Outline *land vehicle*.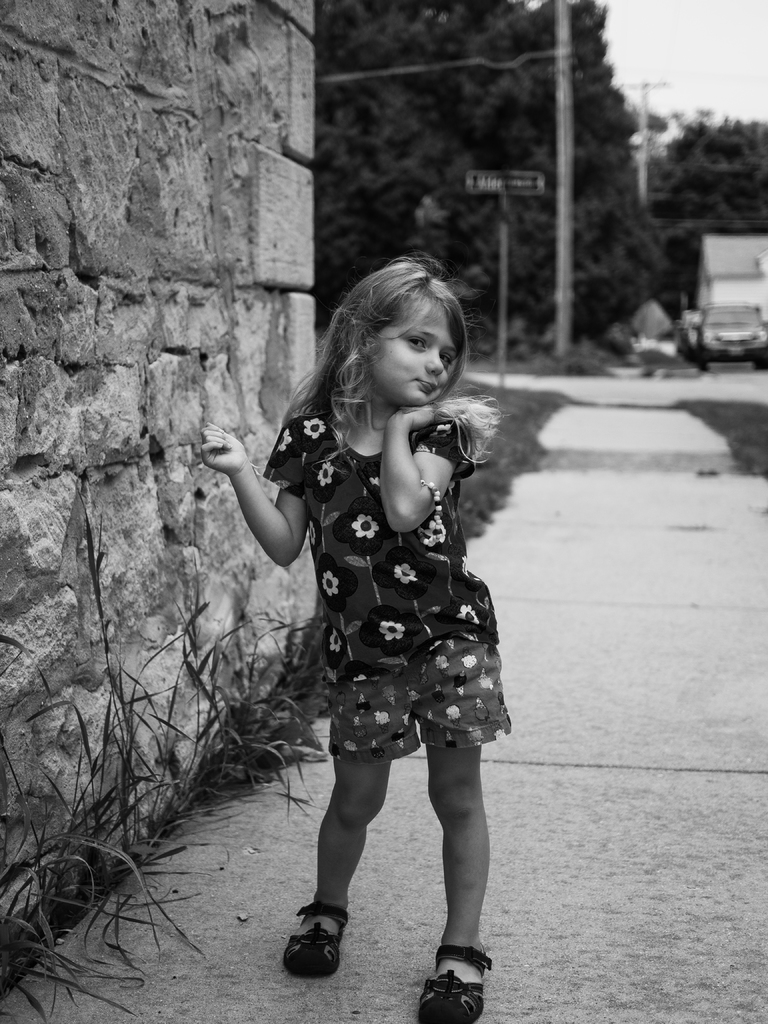
Outline: [x1=686, y1=302, x2=767, y2=377].
